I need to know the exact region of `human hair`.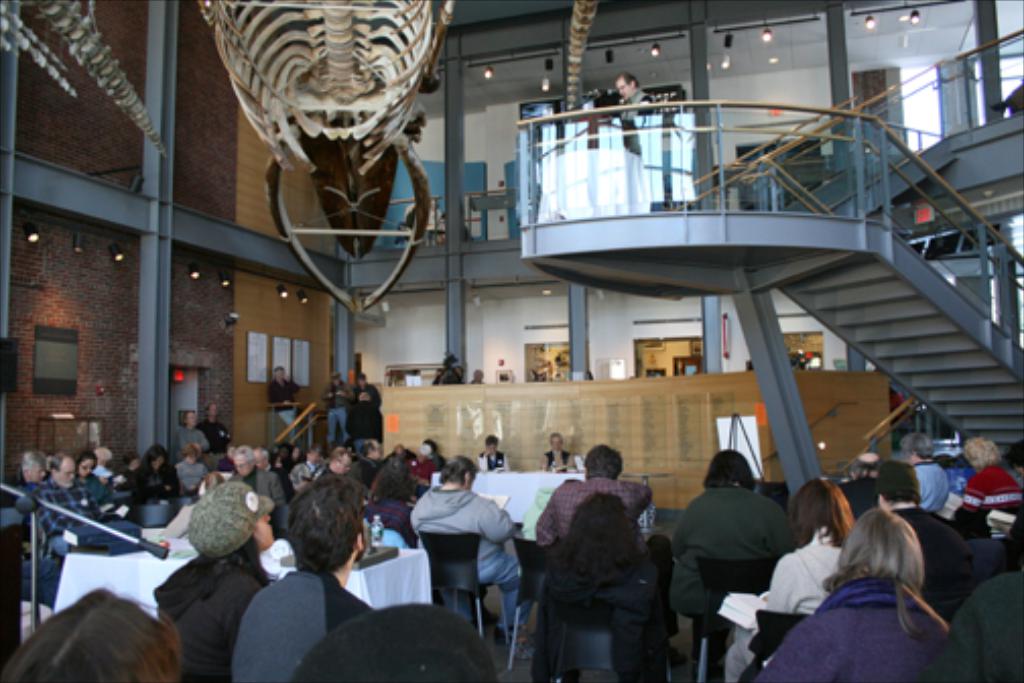
Region: bbox=(18, 449, 51, 476).
